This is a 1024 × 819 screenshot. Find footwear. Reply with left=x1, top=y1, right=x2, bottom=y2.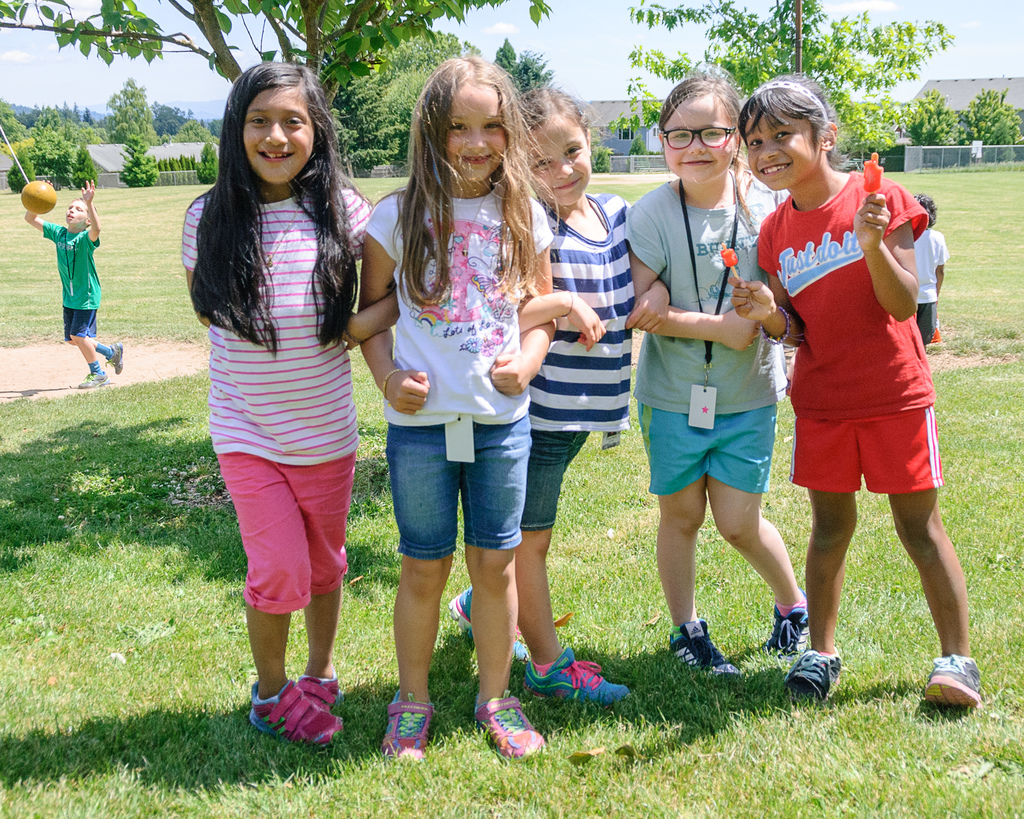
left=520, top=646, right=631, bottom=713.
